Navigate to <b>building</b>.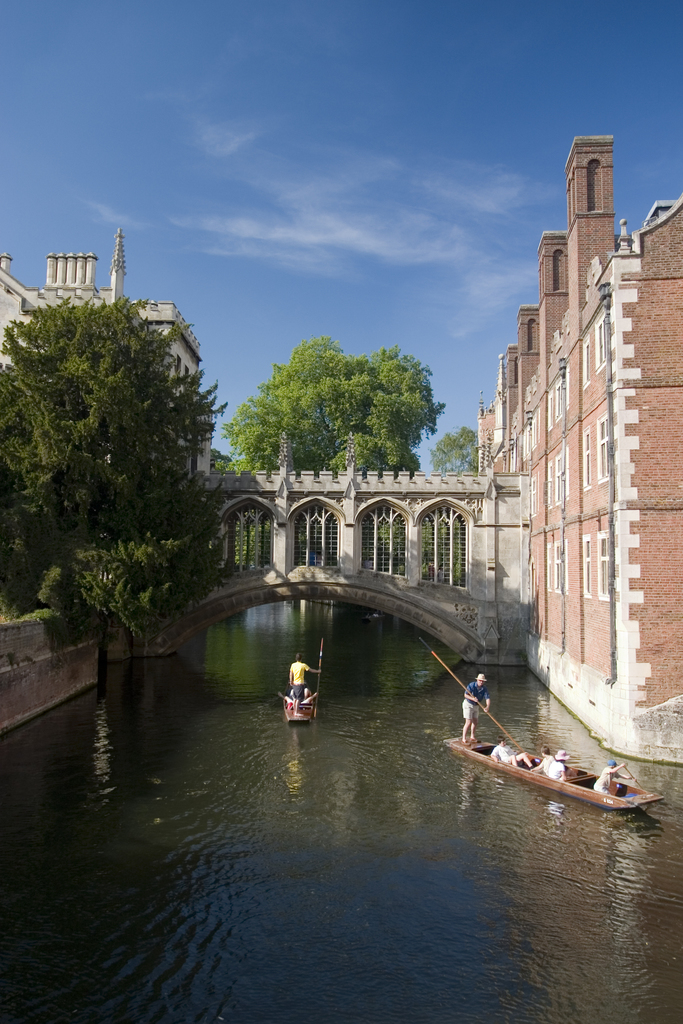
Navigation target: bbox=[0, 228, 210, 488].
